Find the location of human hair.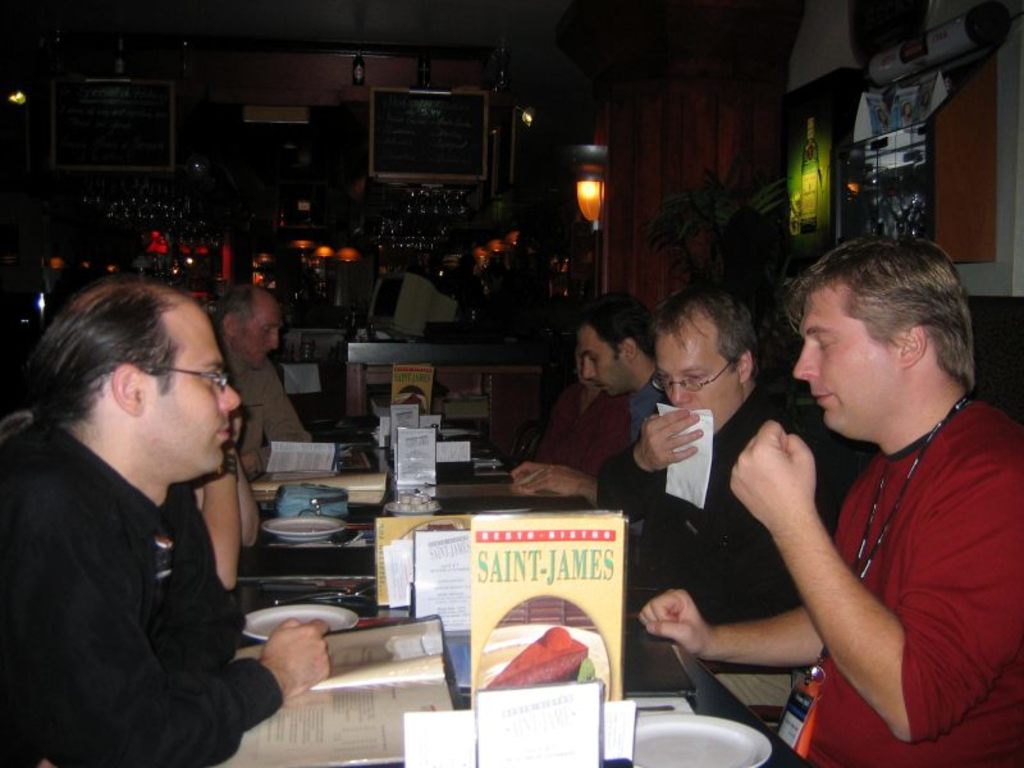
Location: <region>782, 237, 973, 390</region>.
